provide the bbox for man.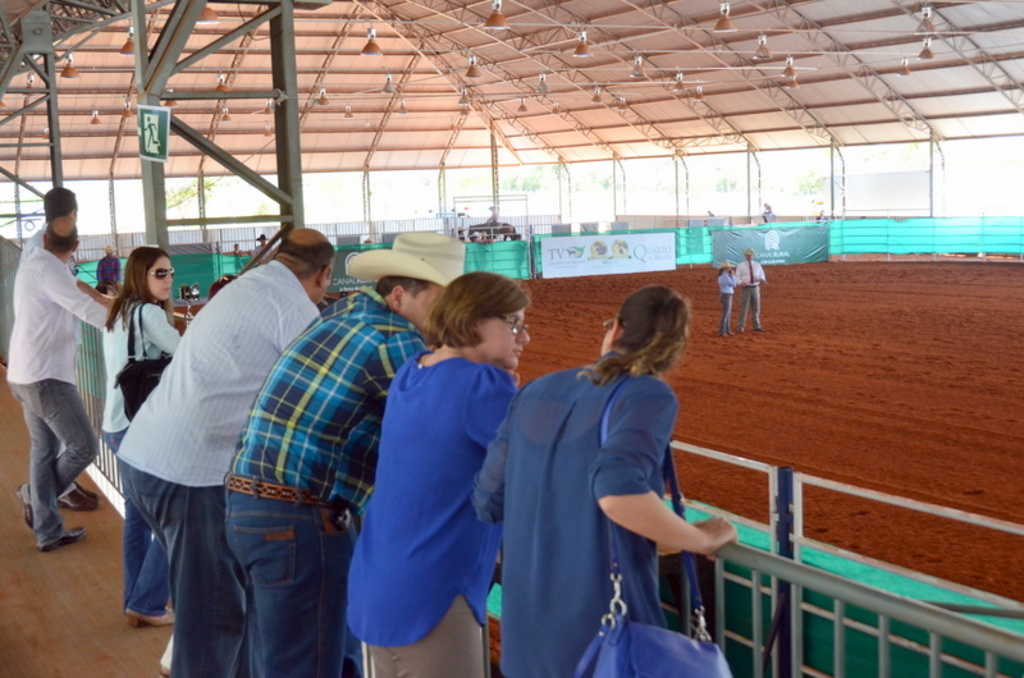
box=[22, 187, 115, 517].
